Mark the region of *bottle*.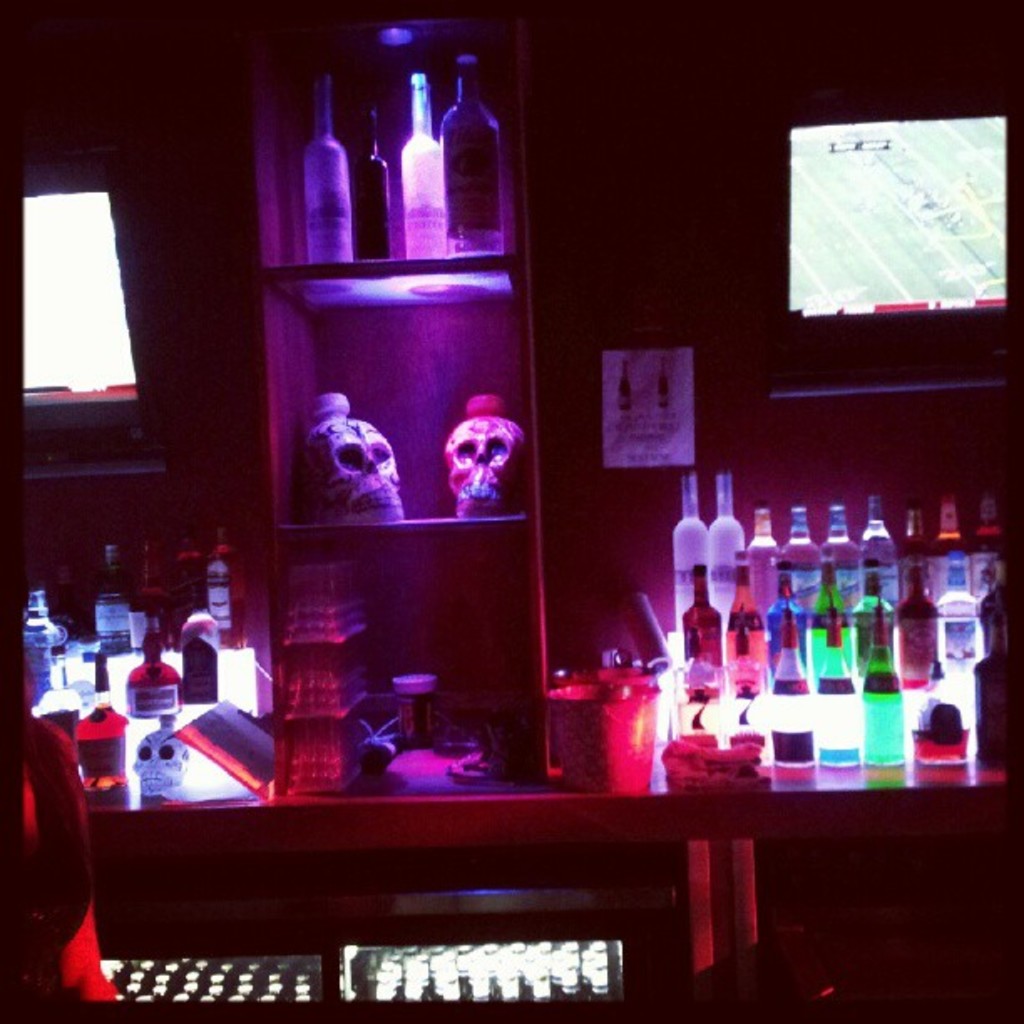
Region: [196,520,233,636].
